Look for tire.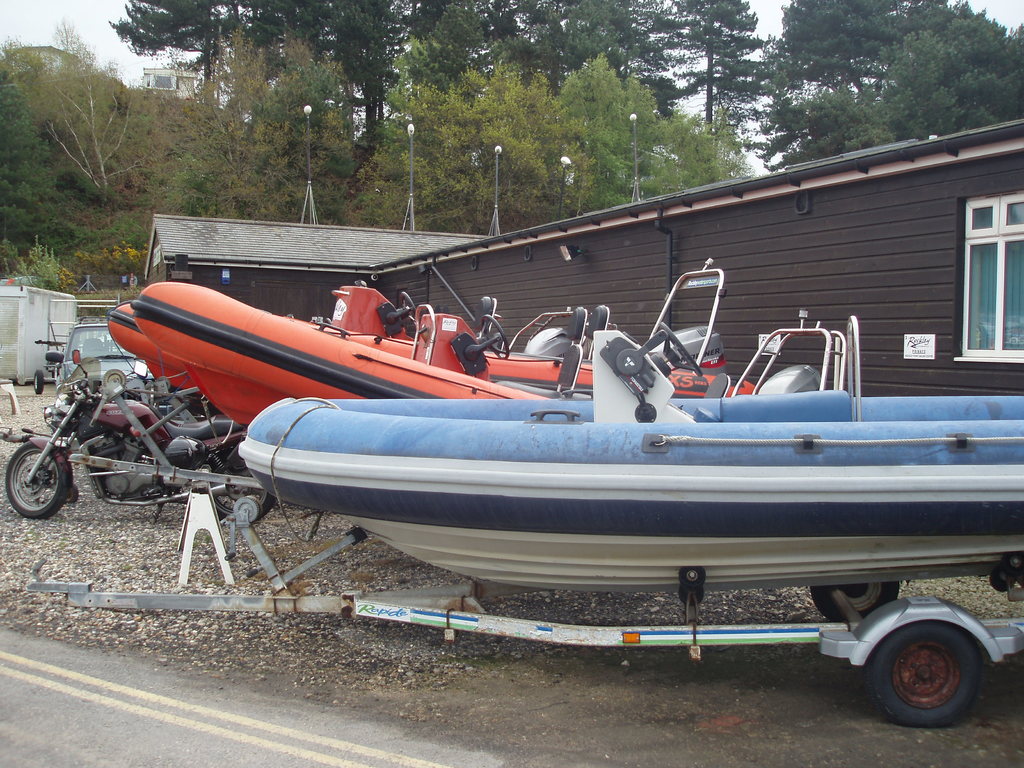
Found: 856:610:991:736.
